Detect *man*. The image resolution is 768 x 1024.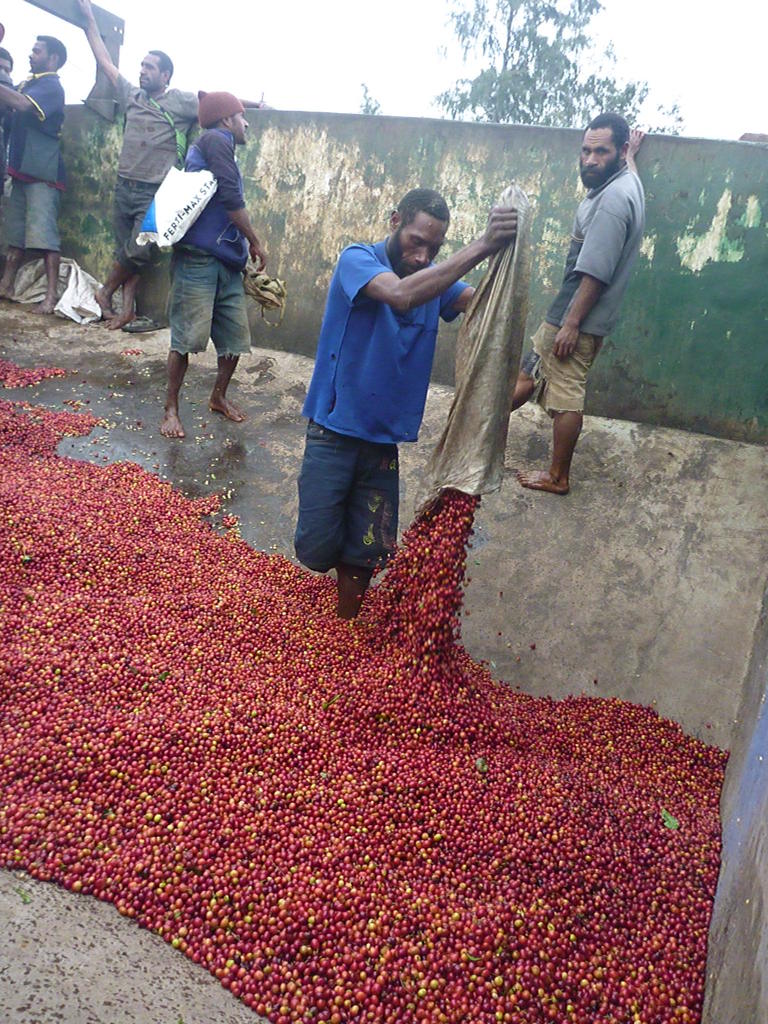
rect(555, 105, 675, 454).
